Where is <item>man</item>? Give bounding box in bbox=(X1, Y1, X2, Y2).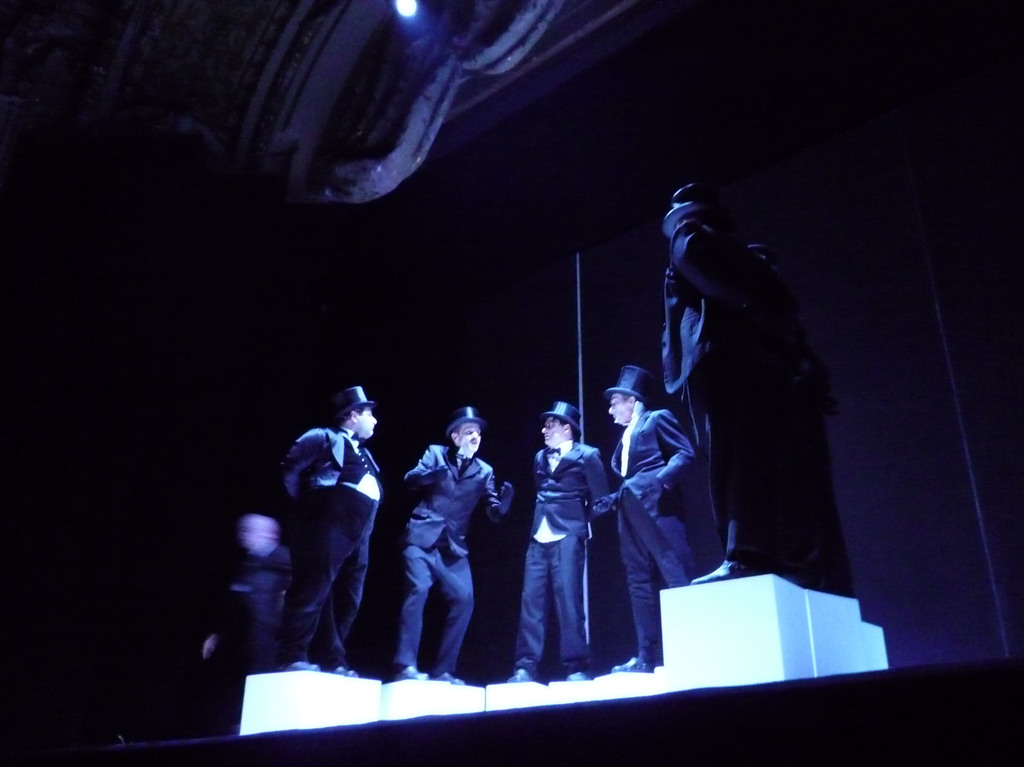
bbox=(609, 363, 696, 671).
